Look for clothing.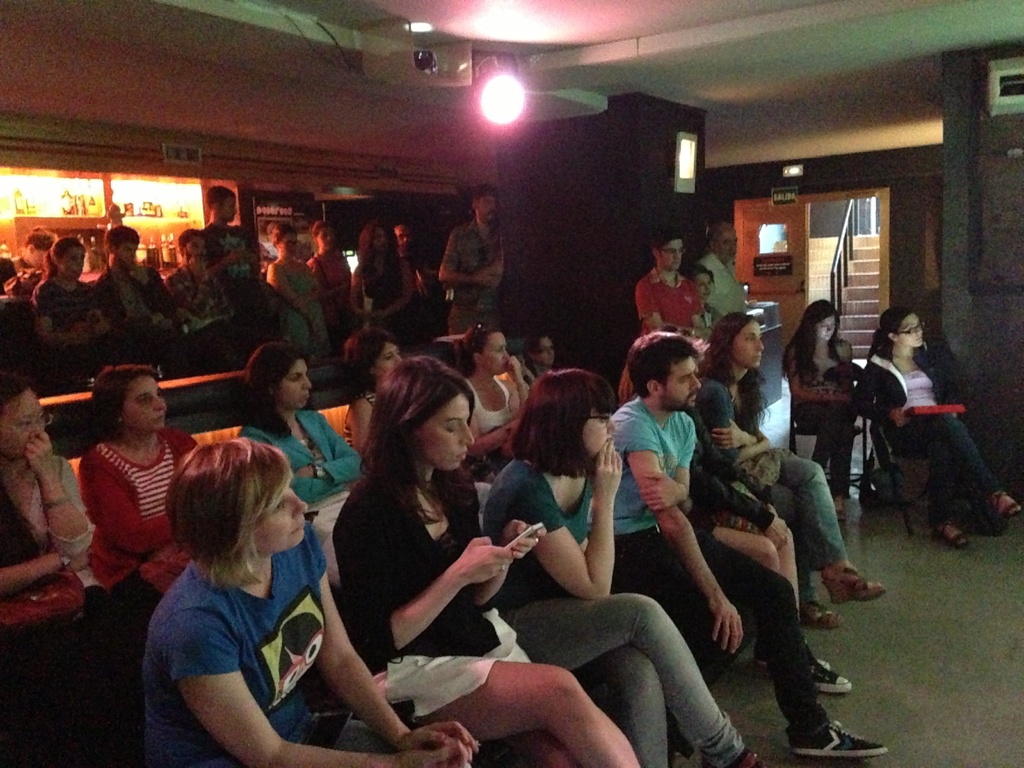
Found: left=480, top=457, right=749, bottom=767.
